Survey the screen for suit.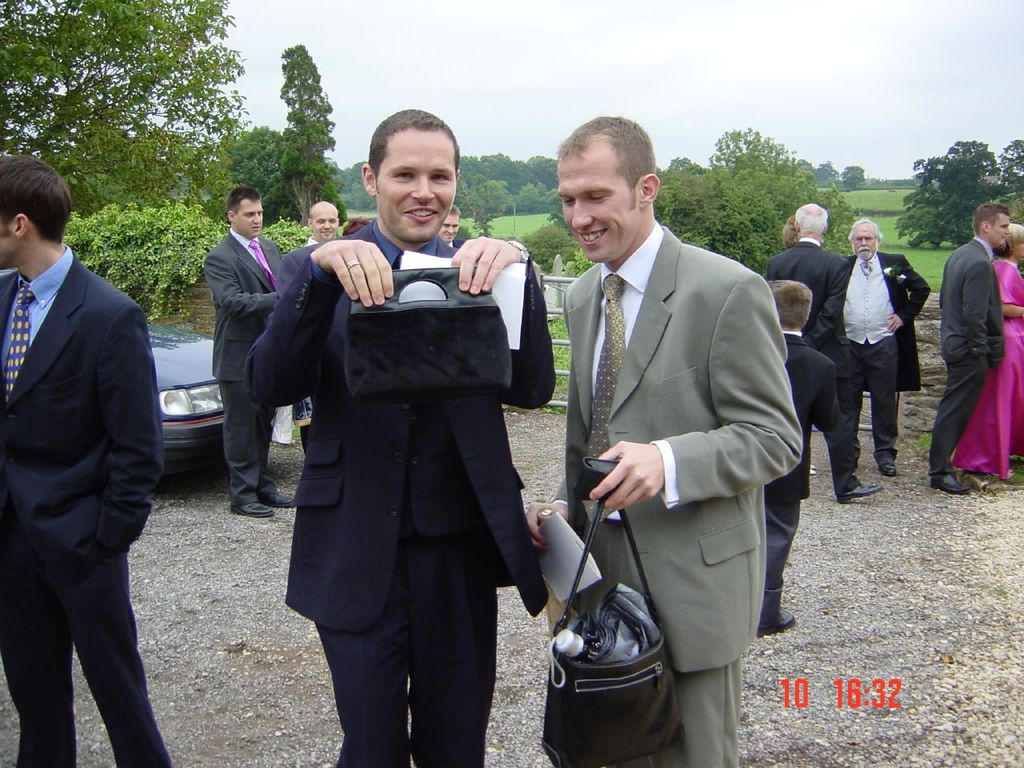
Survey found: 849:248:930:470.
